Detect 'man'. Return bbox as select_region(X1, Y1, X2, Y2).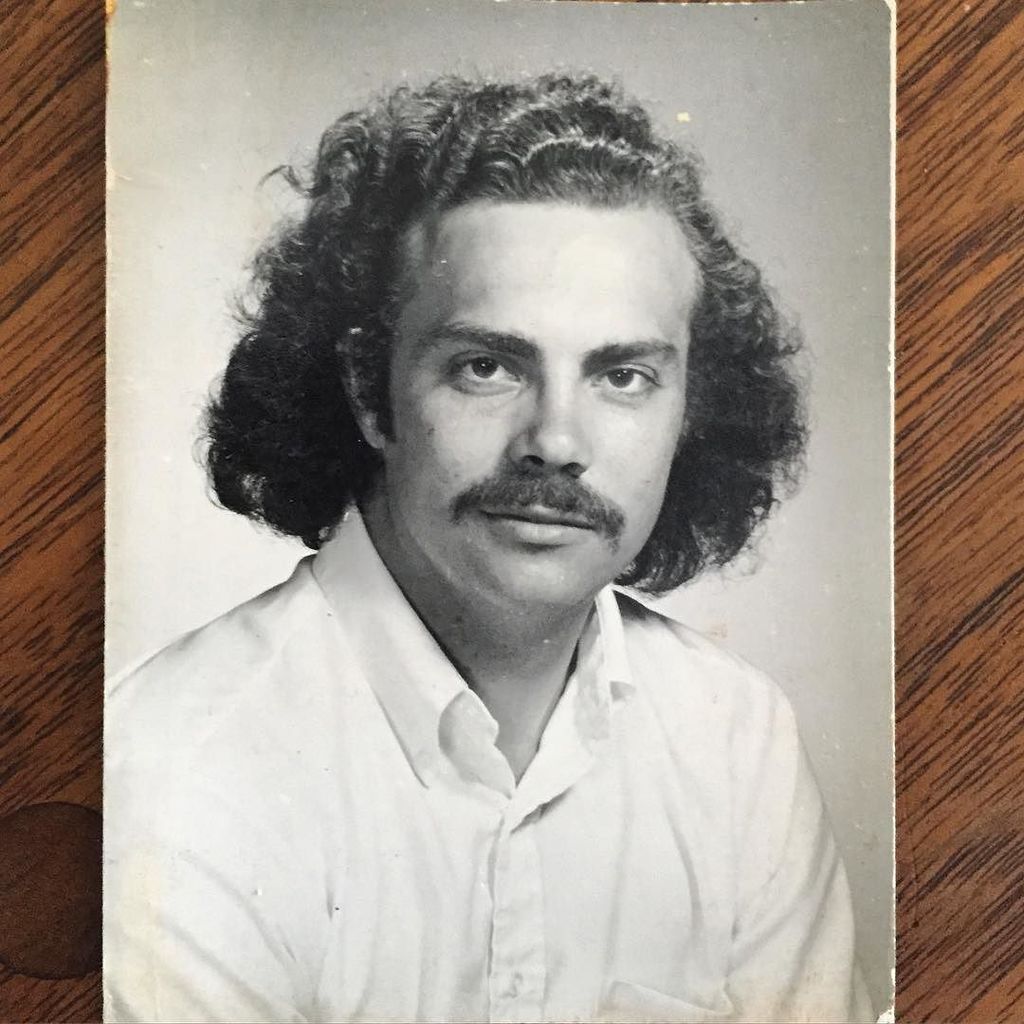
select_region(87, 69, 889, 1019).
